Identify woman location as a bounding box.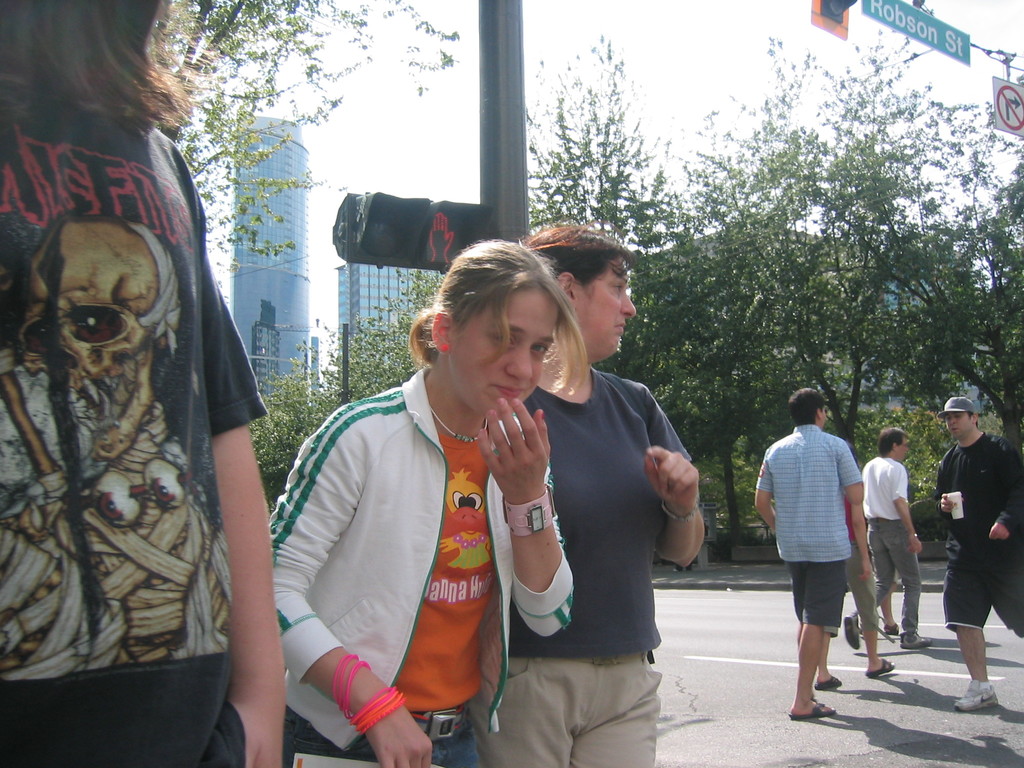
box(0, 0, 287, 767).
